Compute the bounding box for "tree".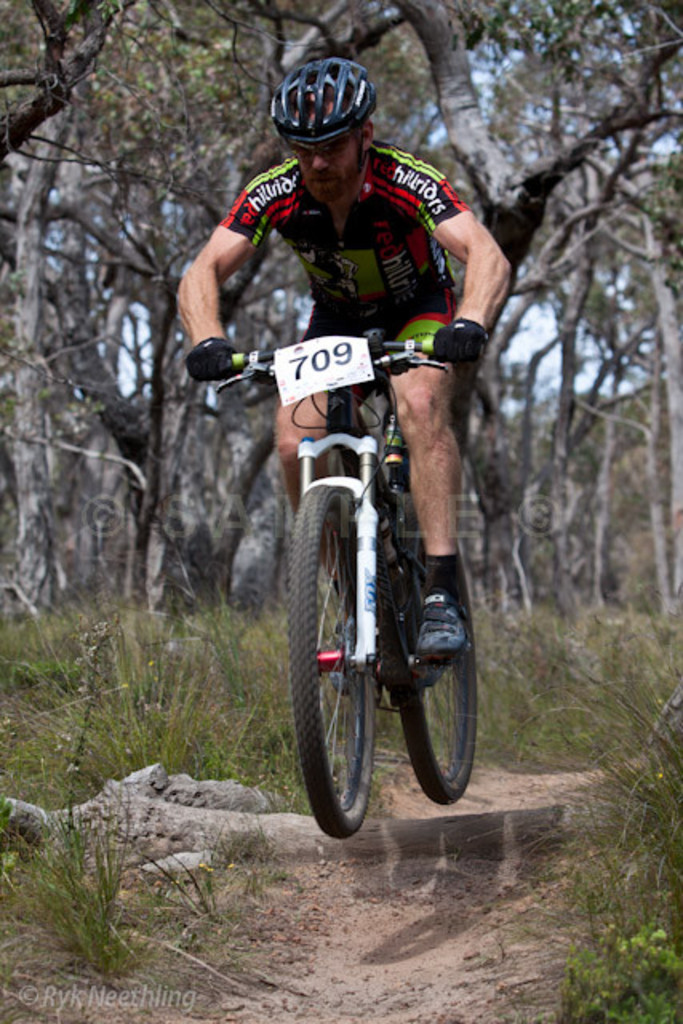
[left=398, top=0, right=601, bottom=613].
